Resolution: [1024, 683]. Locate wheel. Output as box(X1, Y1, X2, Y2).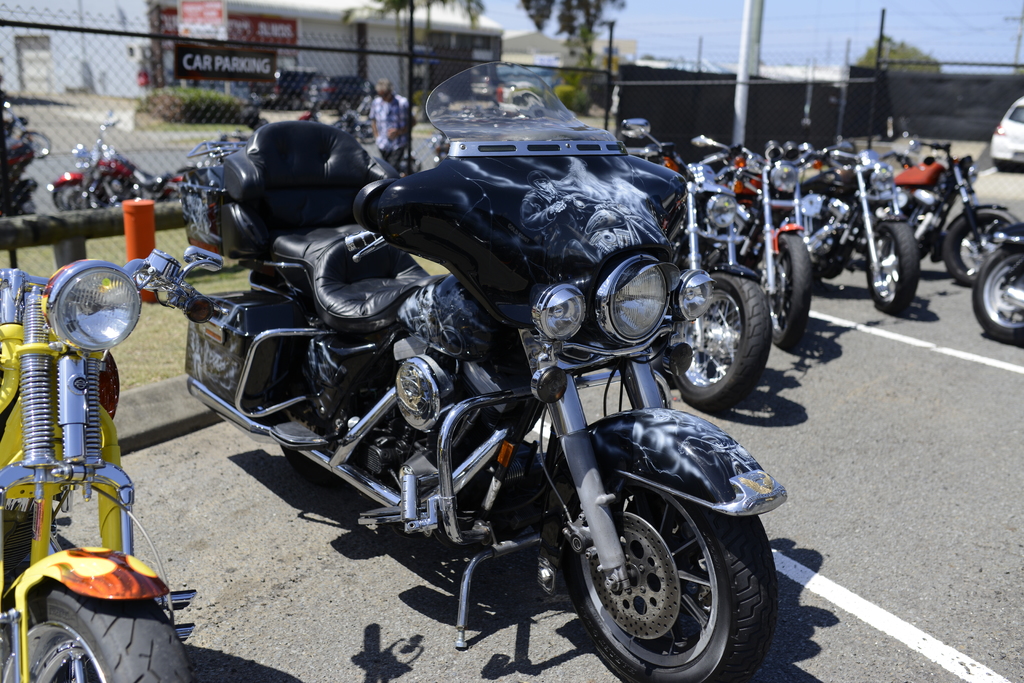
box(670, 276, 770, 407).
